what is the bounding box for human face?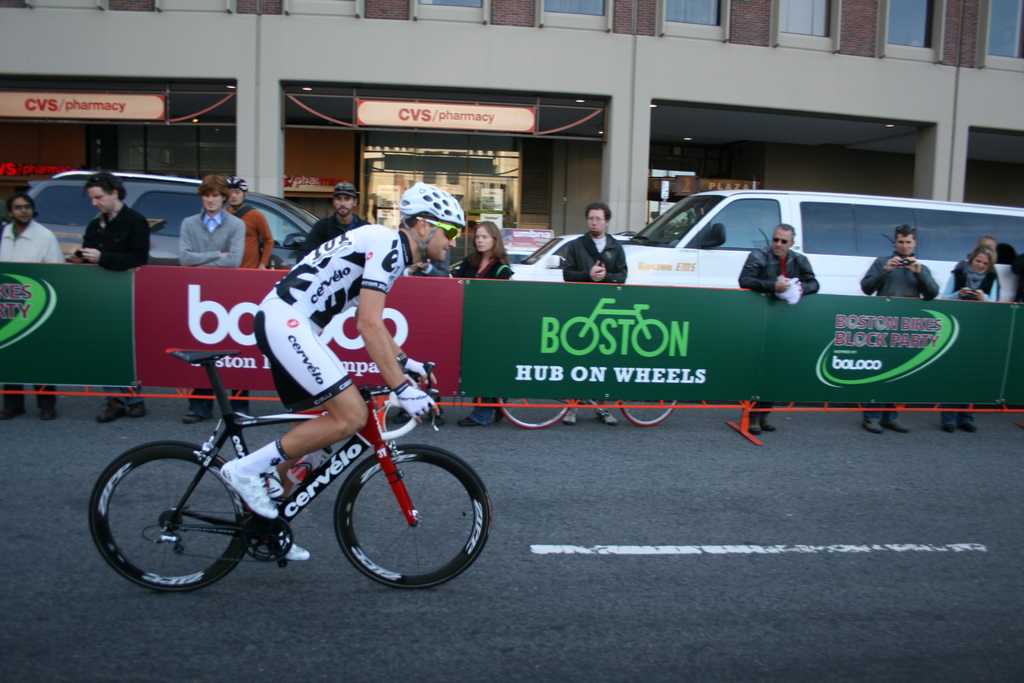
detection(970, 254, 992, 275).
